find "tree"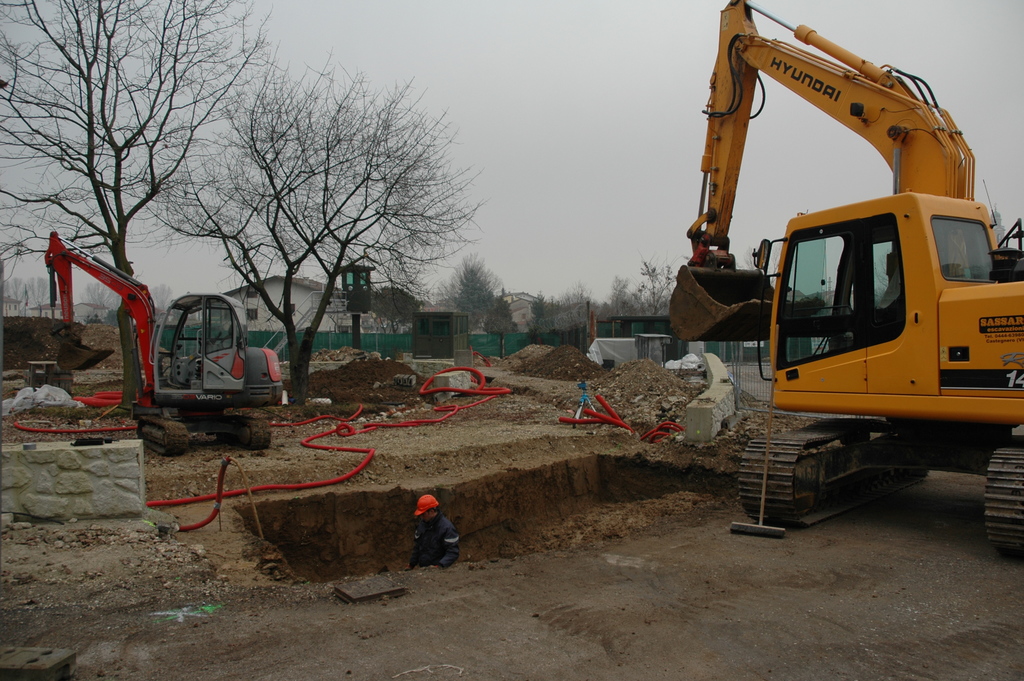
438 250 502 340
